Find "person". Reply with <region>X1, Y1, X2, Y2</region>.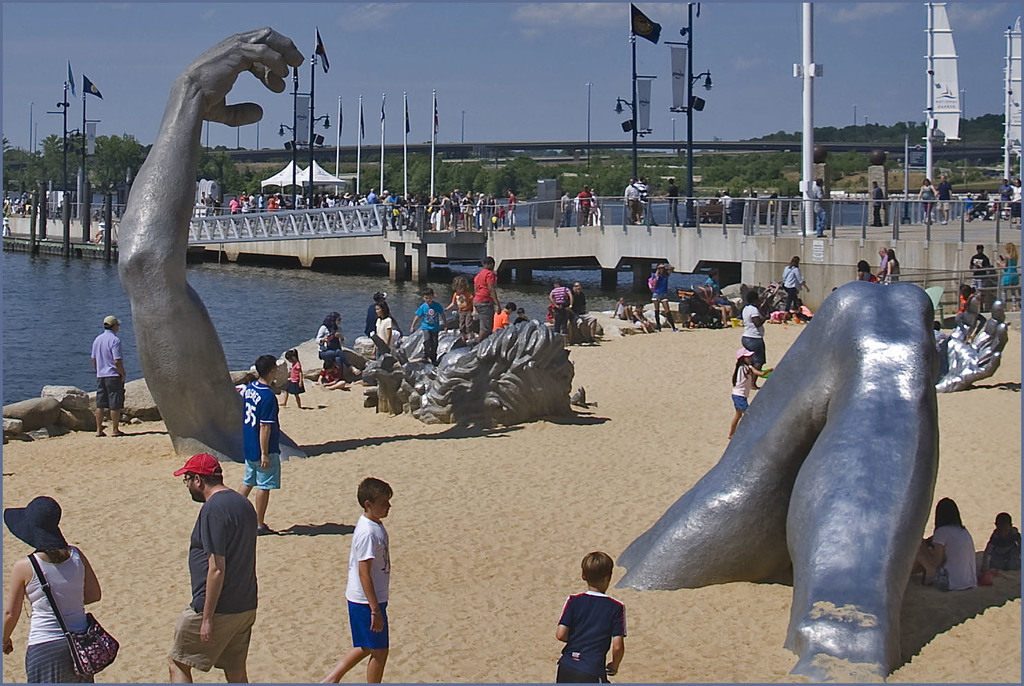
<region>412, 293, 449, 367</region>.
